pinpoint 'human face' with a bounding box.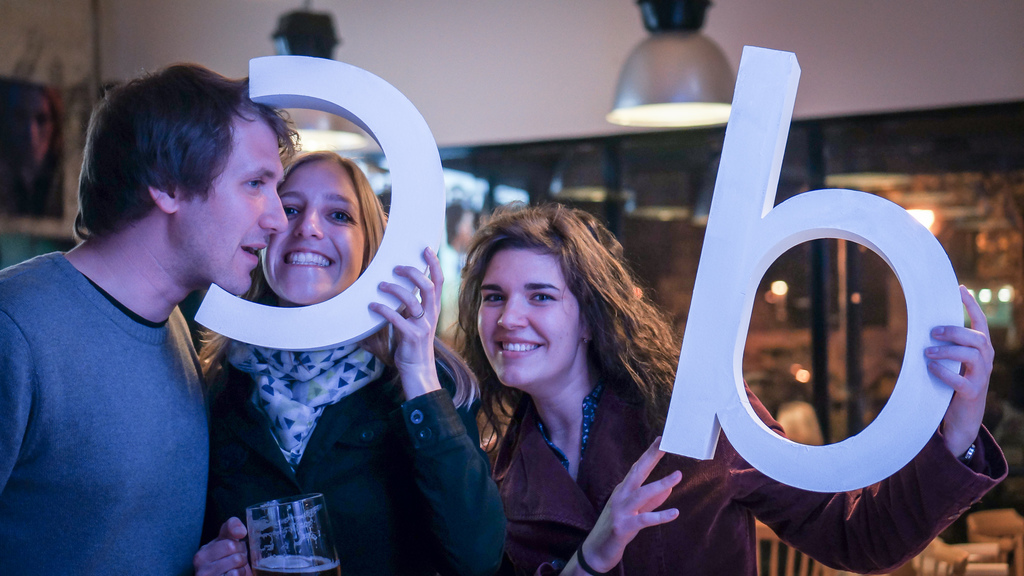
x1=474, y1=251, x2=584, y2=383.
